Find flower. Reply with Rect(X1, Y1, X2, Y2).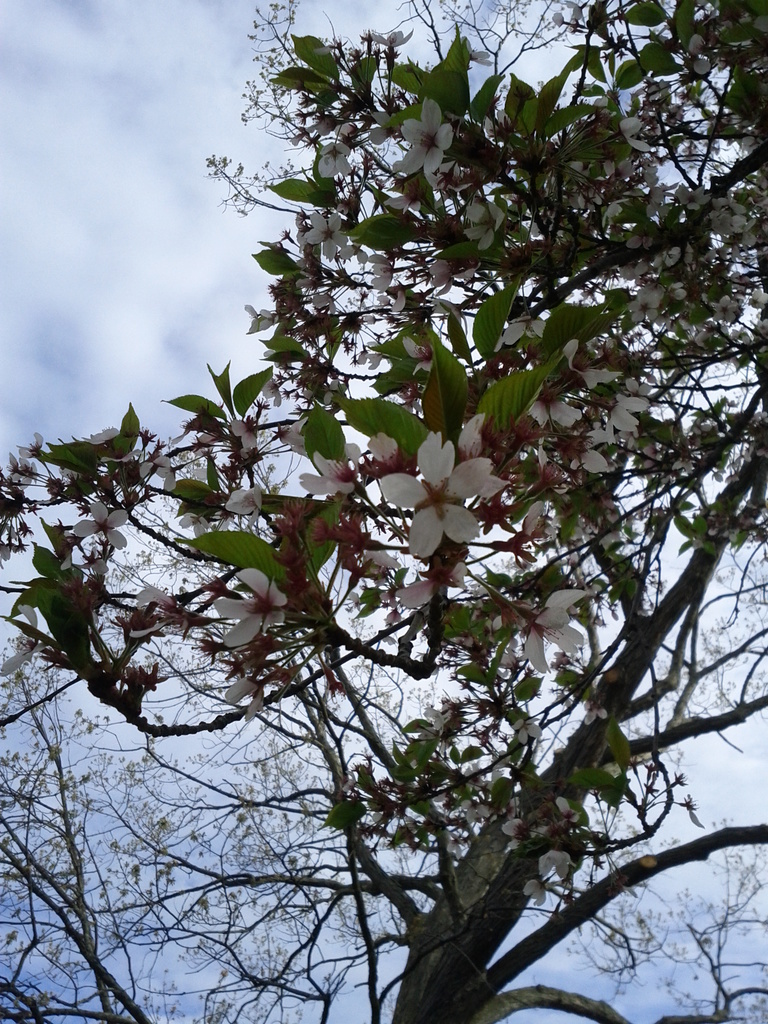
Rect(388, 408, 502, 604).
